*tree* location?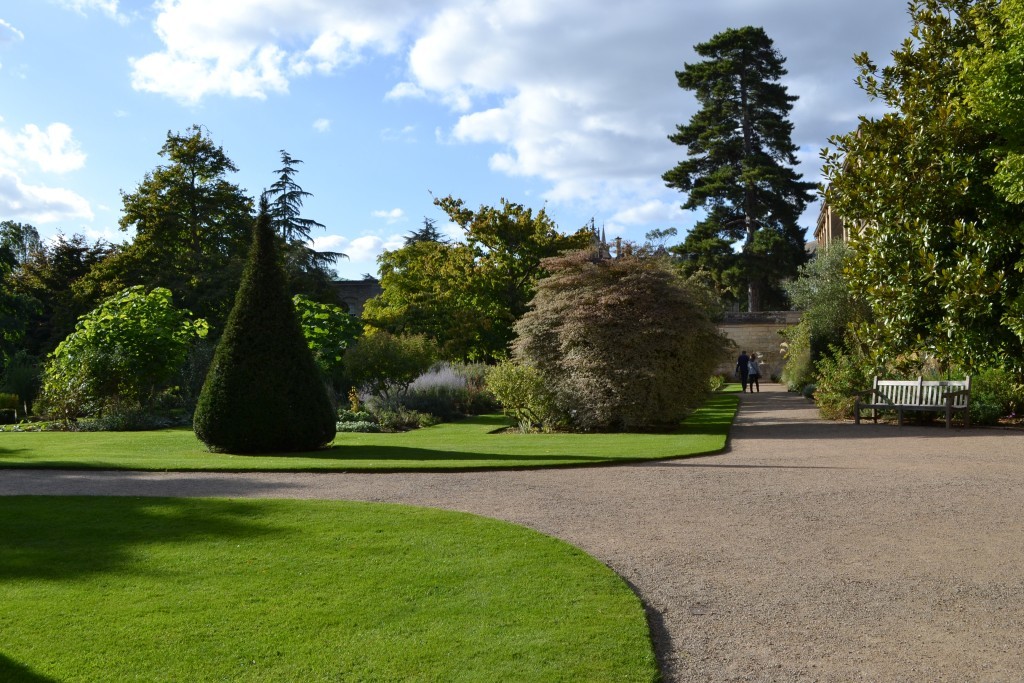
361,189,634,342
